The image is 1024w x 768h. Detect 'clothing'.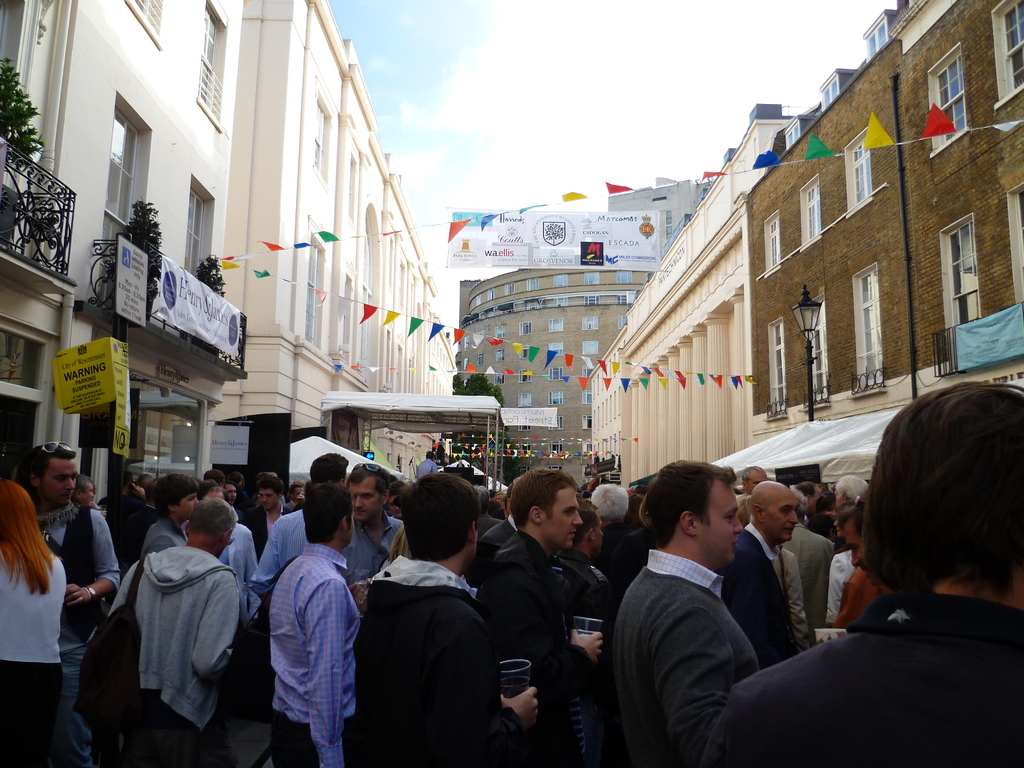
Detection: locate(714, 522, 794, 676).
